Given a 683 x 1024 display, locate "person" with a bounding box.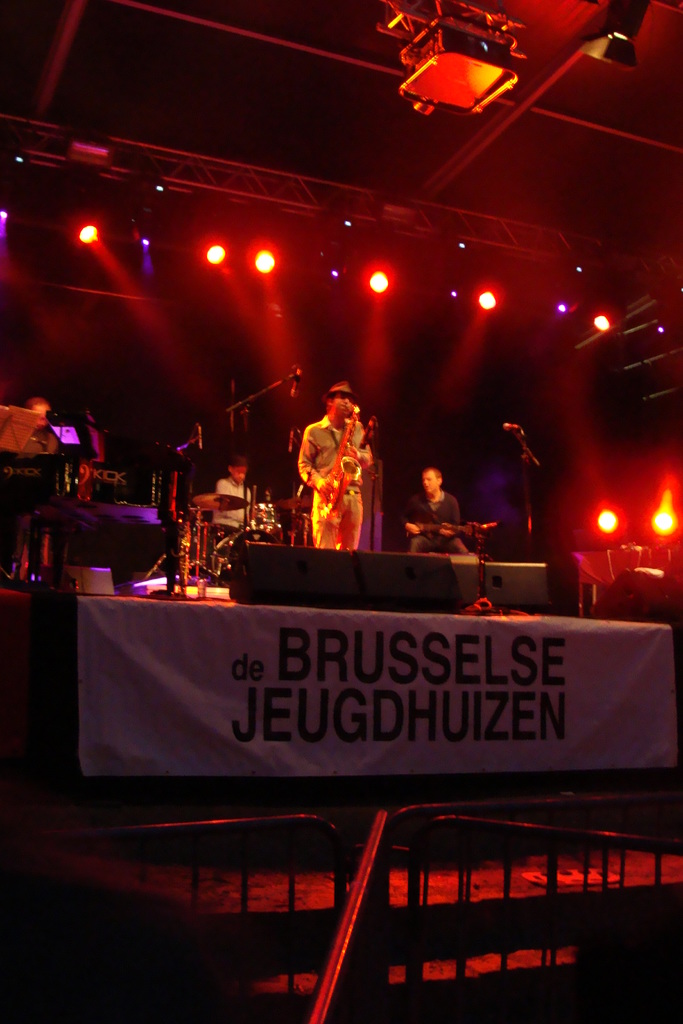
Located: (295, 372, 370, 550).
